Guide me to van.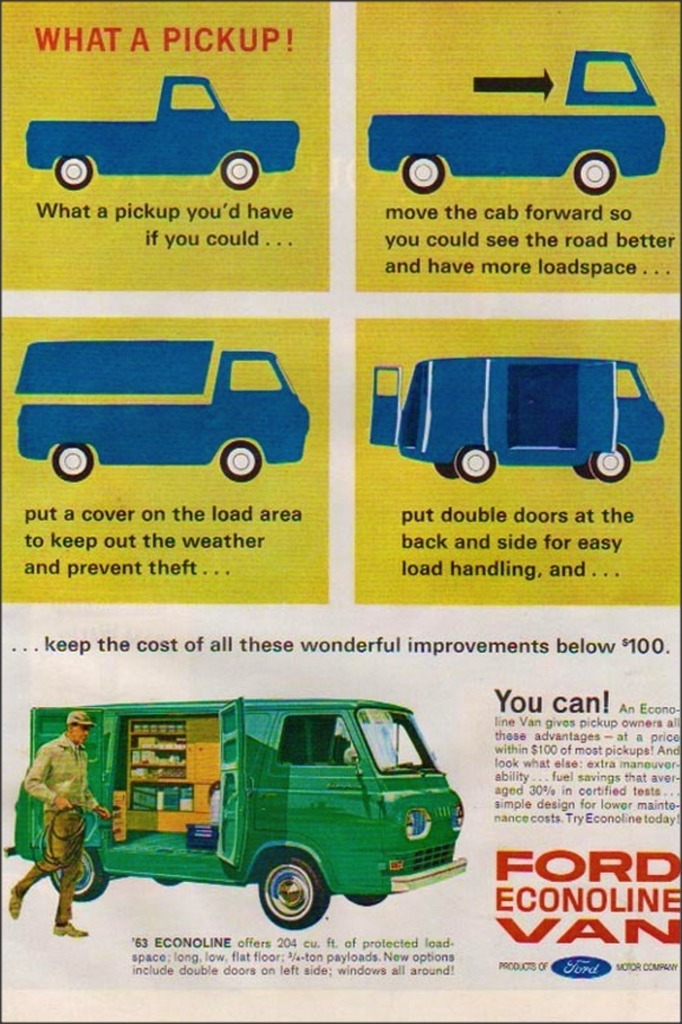
Guidance: [369,352,670,482].
